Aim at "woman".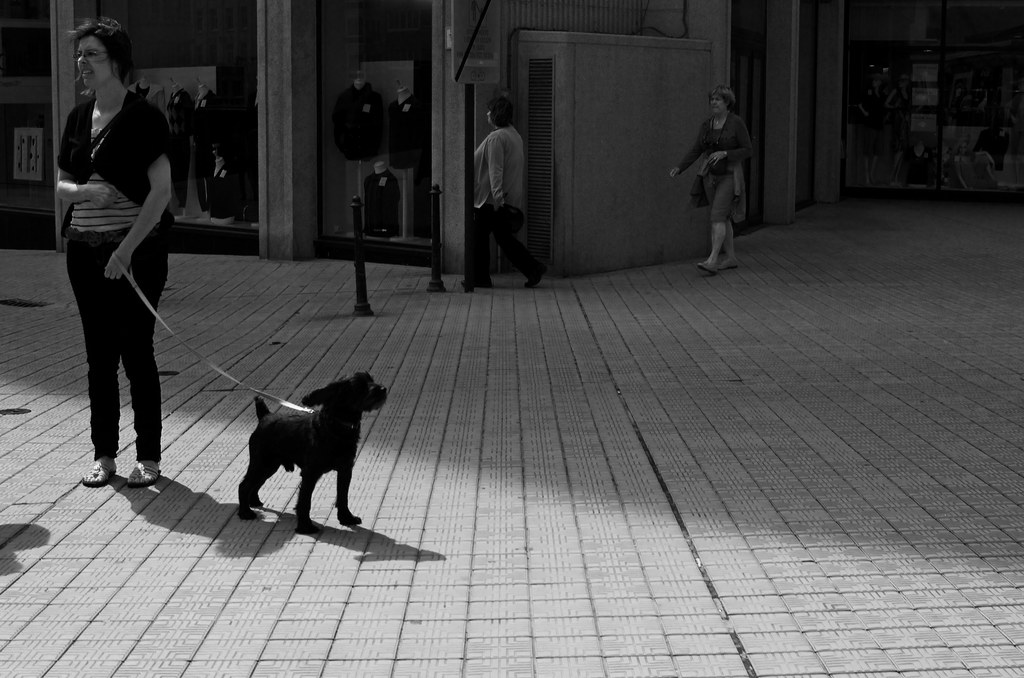
Aimed at (x1=40, y1=14, x2=189, y2=506).
